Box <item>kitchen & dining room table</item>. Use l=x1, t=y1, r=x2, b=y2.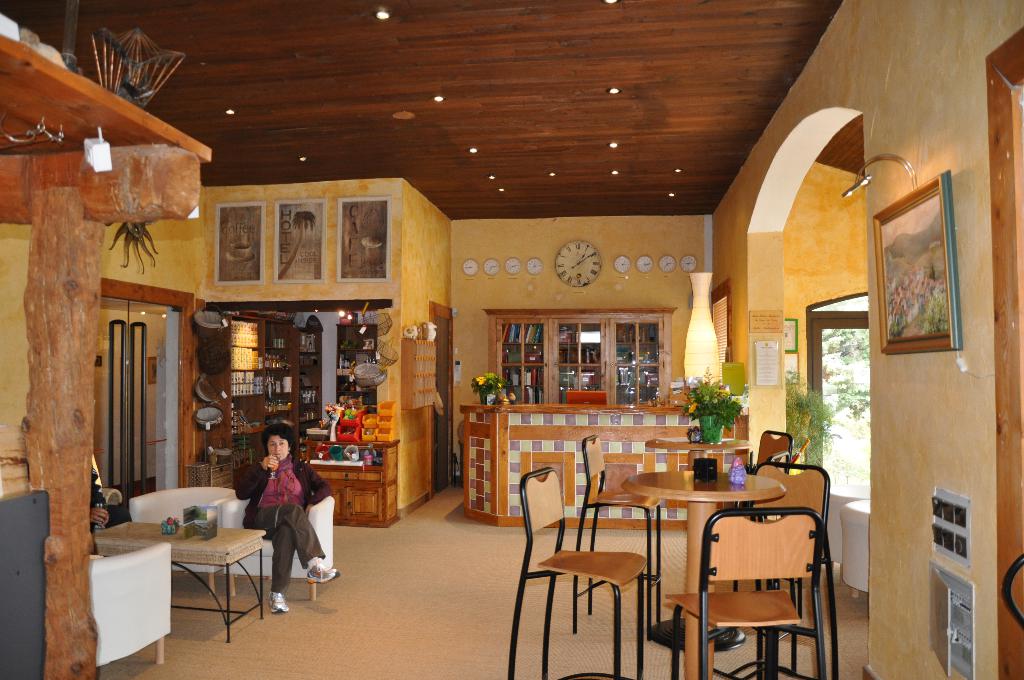
l=507, t=459, r=839, b=679.
